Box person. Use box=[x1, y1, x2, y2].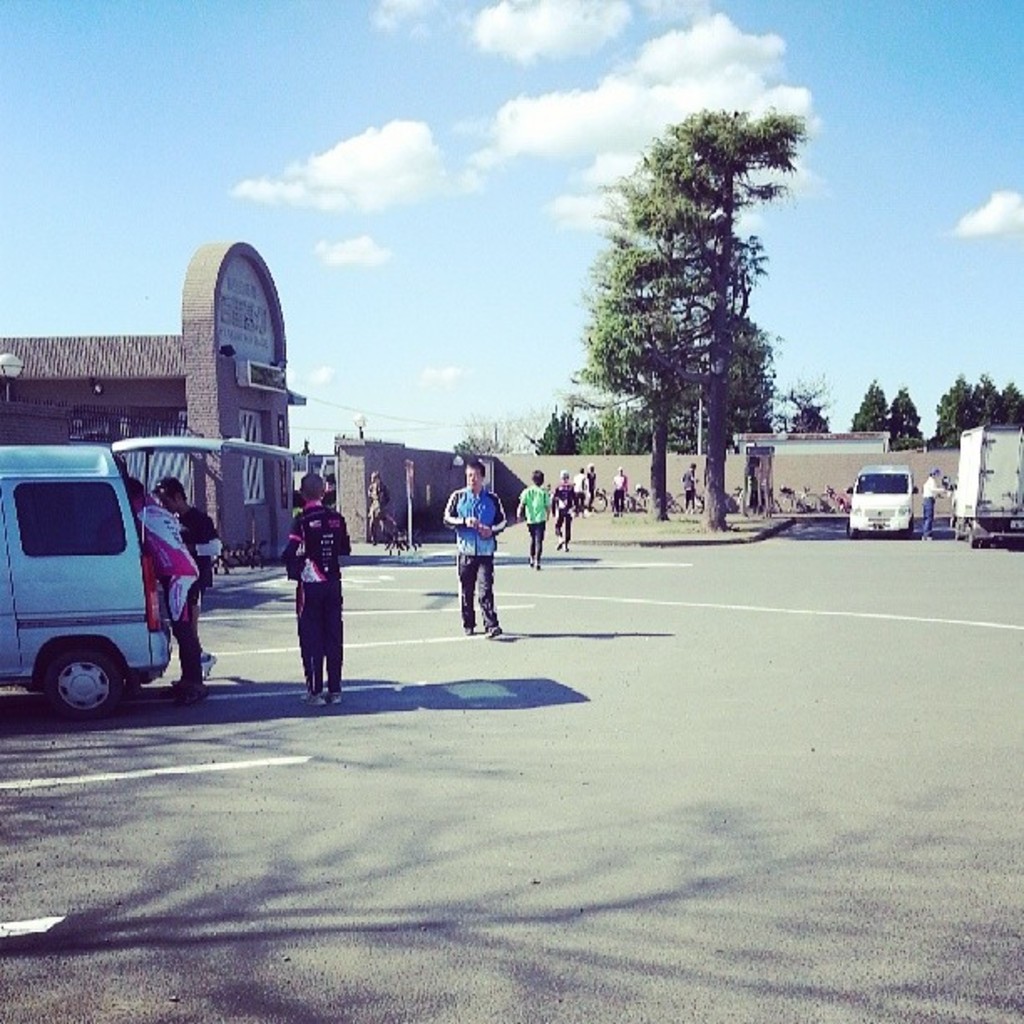
box=[616, 468, 631, 517].
